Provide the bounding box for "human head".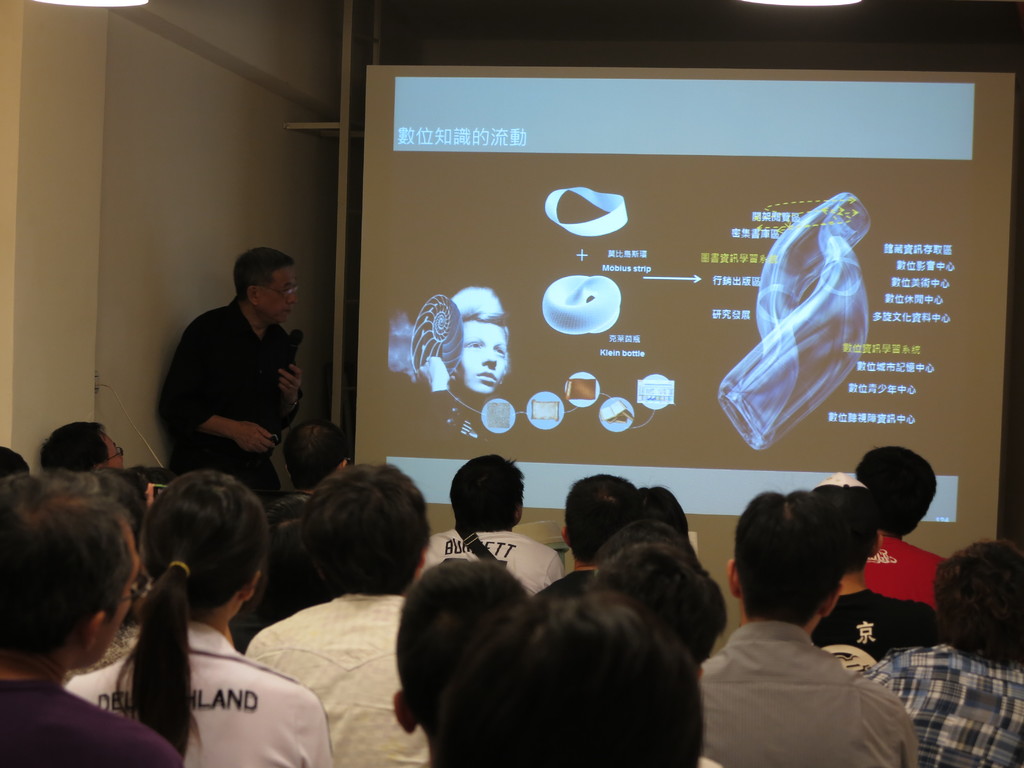
[559, 472, 636, 564].
